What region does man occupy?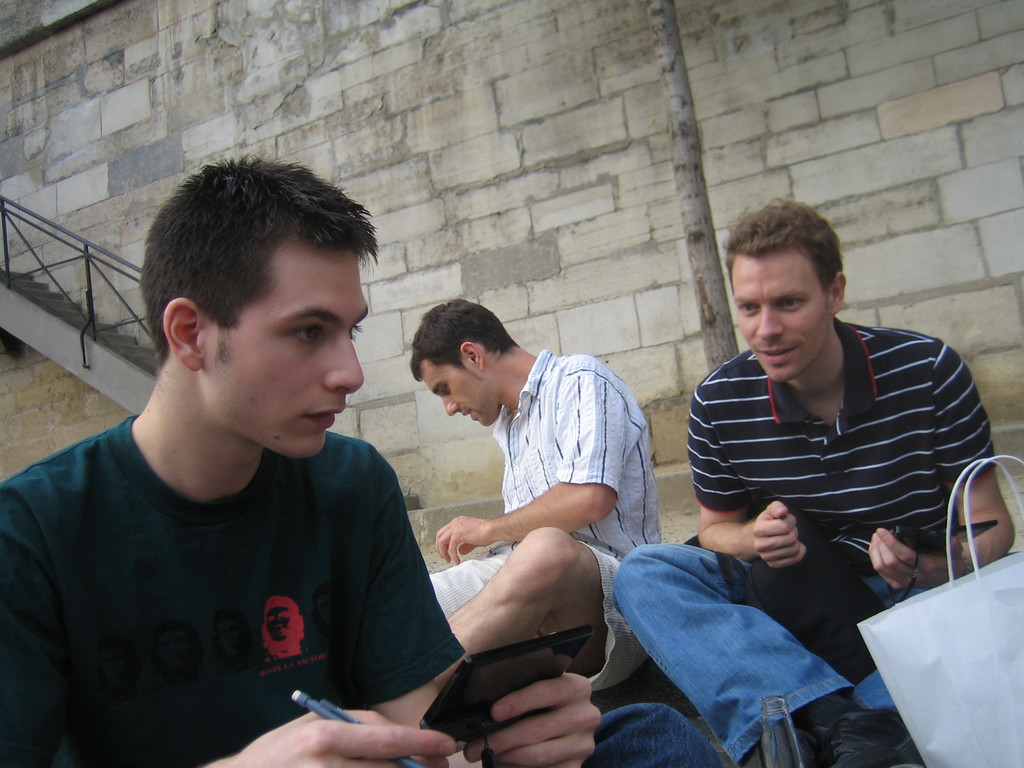
[609,195,1016,767].
